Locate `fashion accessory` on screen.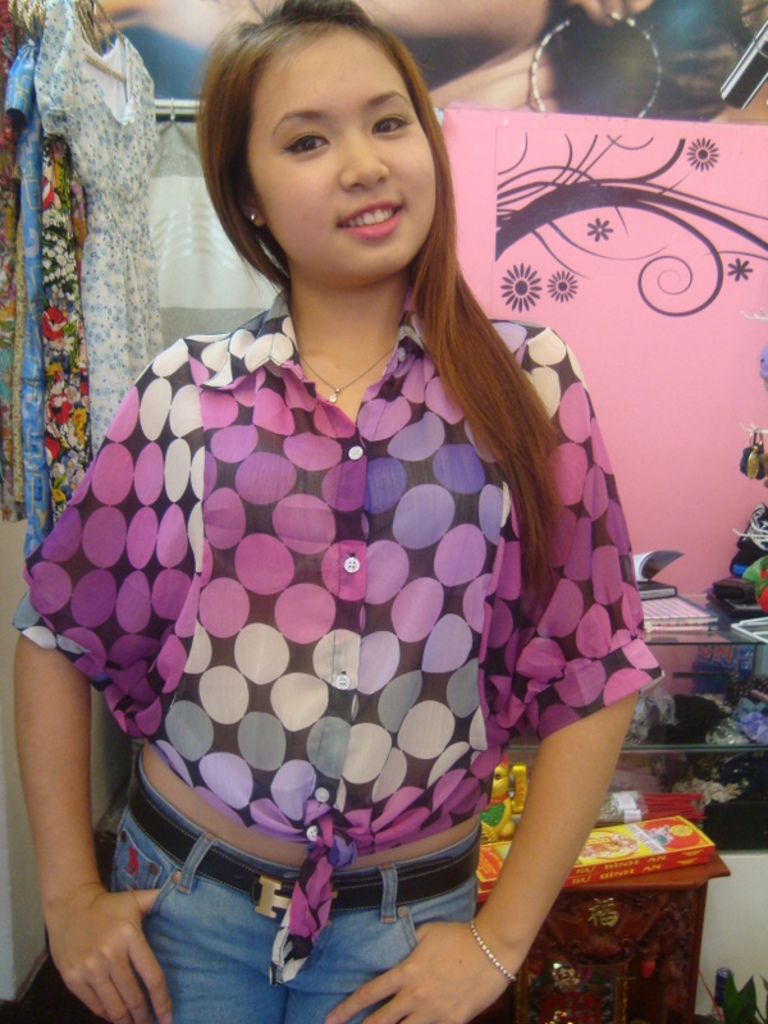
On screen at rect(119, 745, 485, 929).
